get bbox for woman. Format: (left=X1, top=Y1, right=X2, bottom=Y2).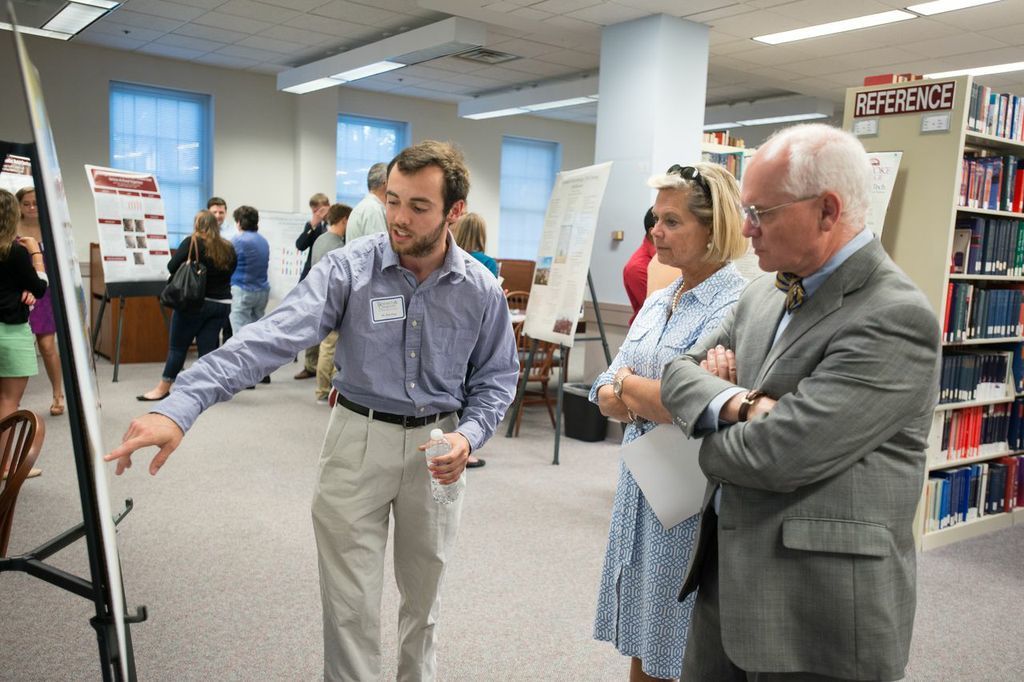
(left=450, top=205, right=497, bottom=469).
